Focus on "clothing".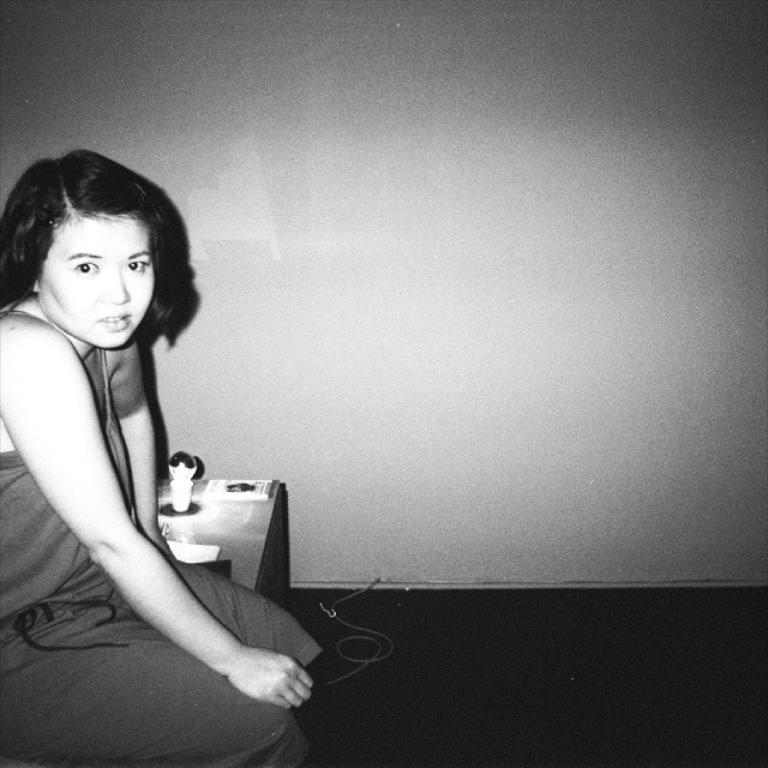
Focused at 0:293:329:767.
